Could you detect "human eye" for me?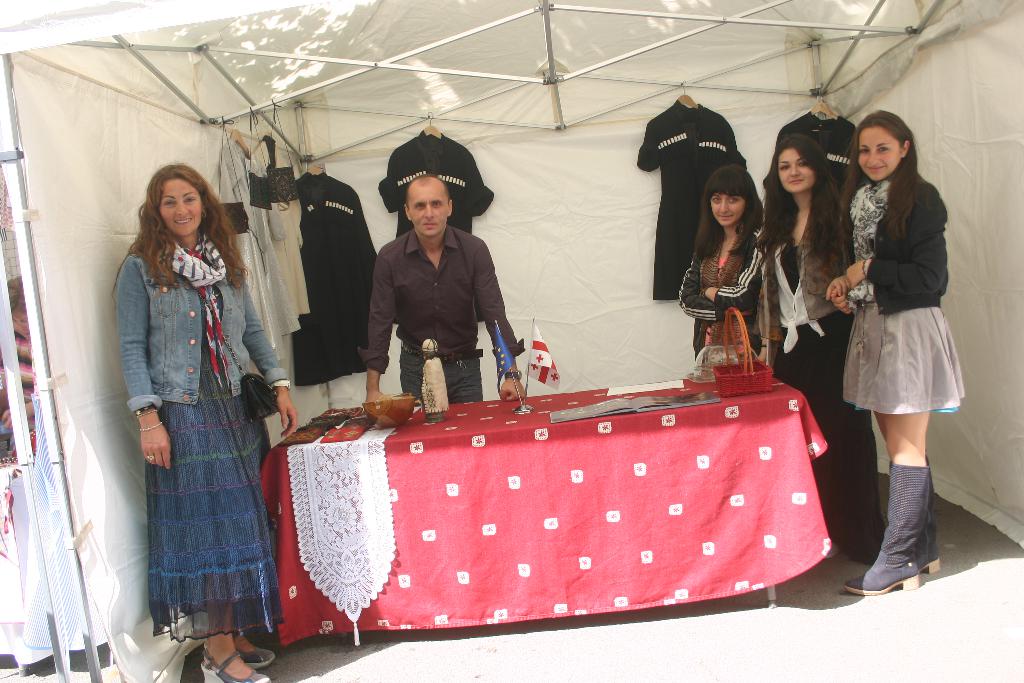
Detection result: 163 199 174 208.
